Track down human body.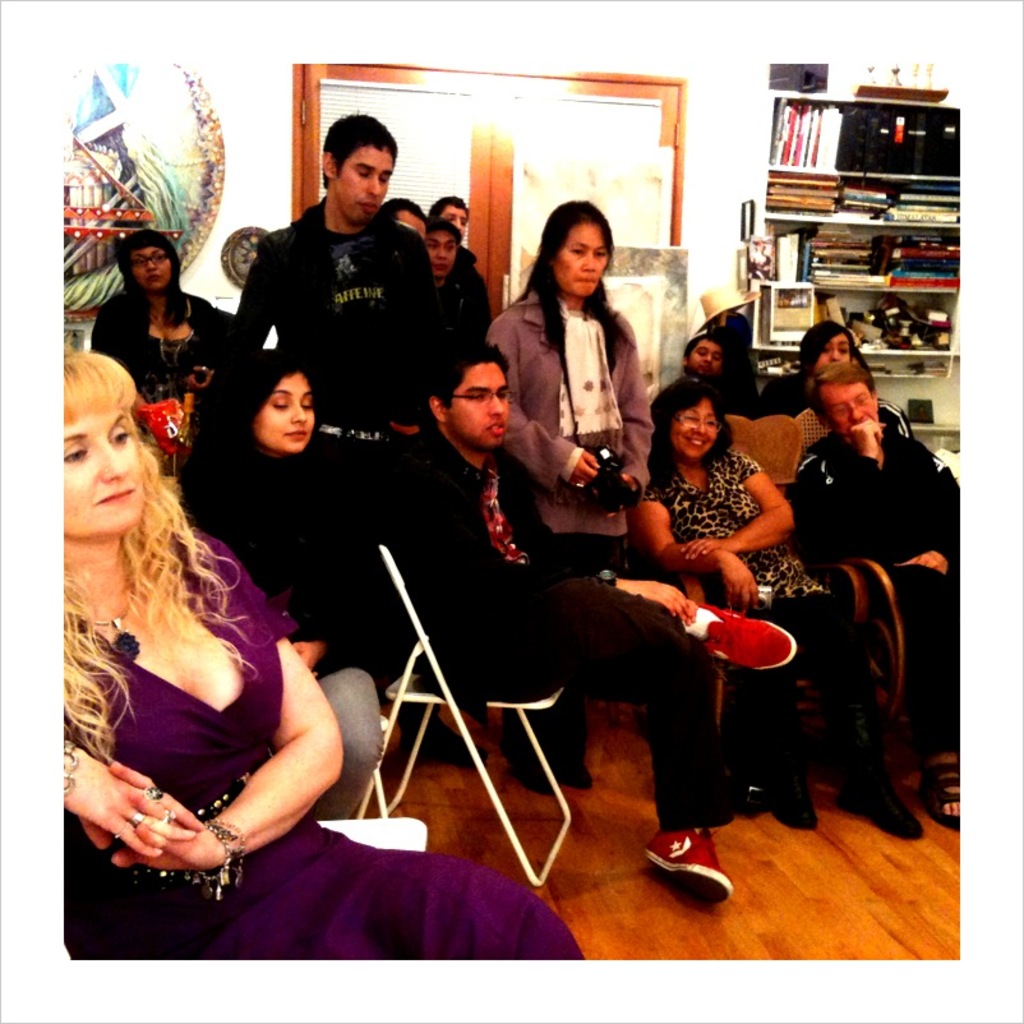
Tracked to 198:335:382:827.
